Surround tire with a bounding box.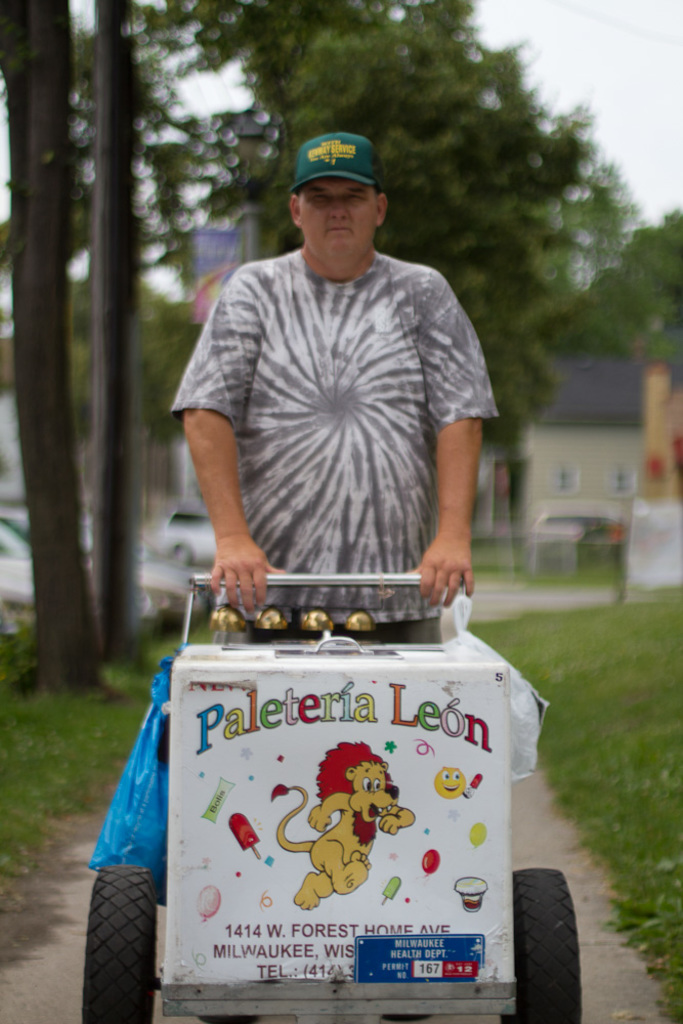
[79, 868, 156, 1023].
